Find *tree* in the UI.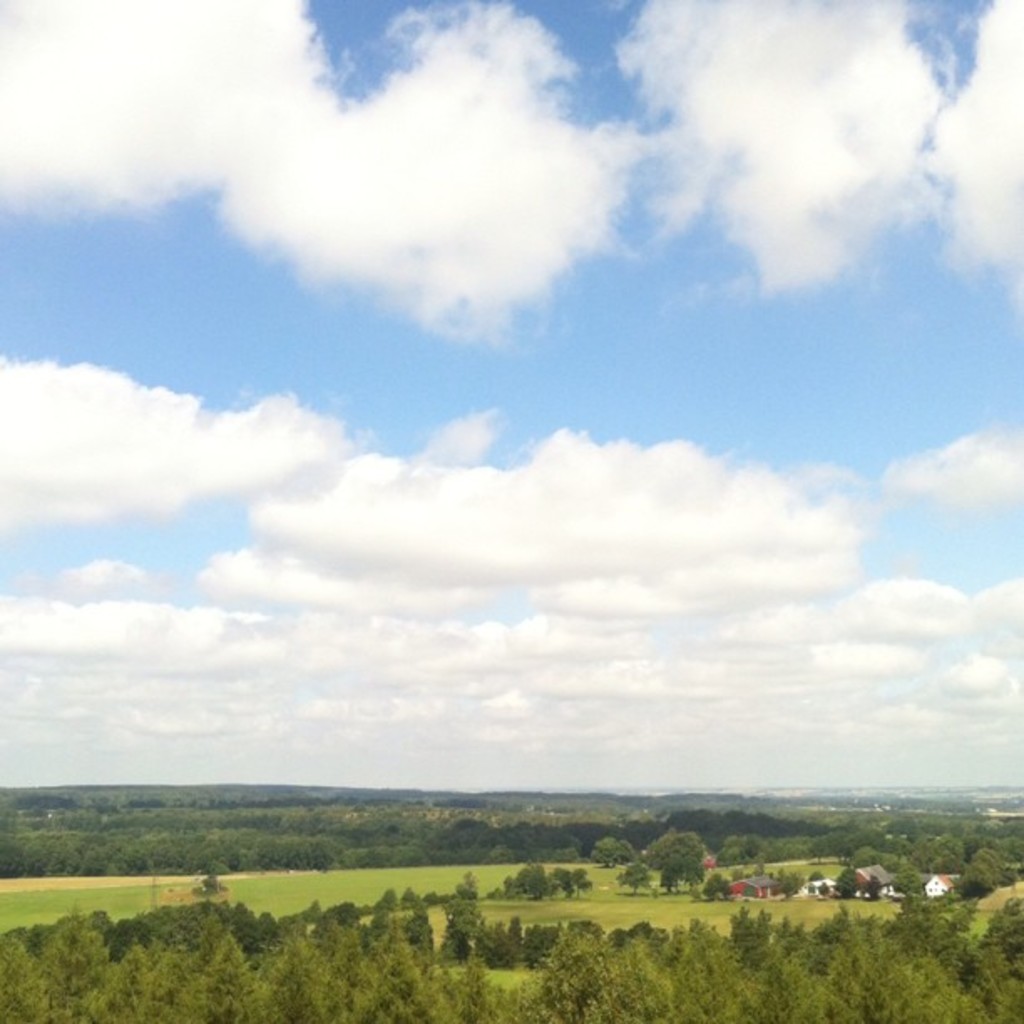
UI element at {"left": 110, "top": 942, "right": 211, "bottom": 1011}.
